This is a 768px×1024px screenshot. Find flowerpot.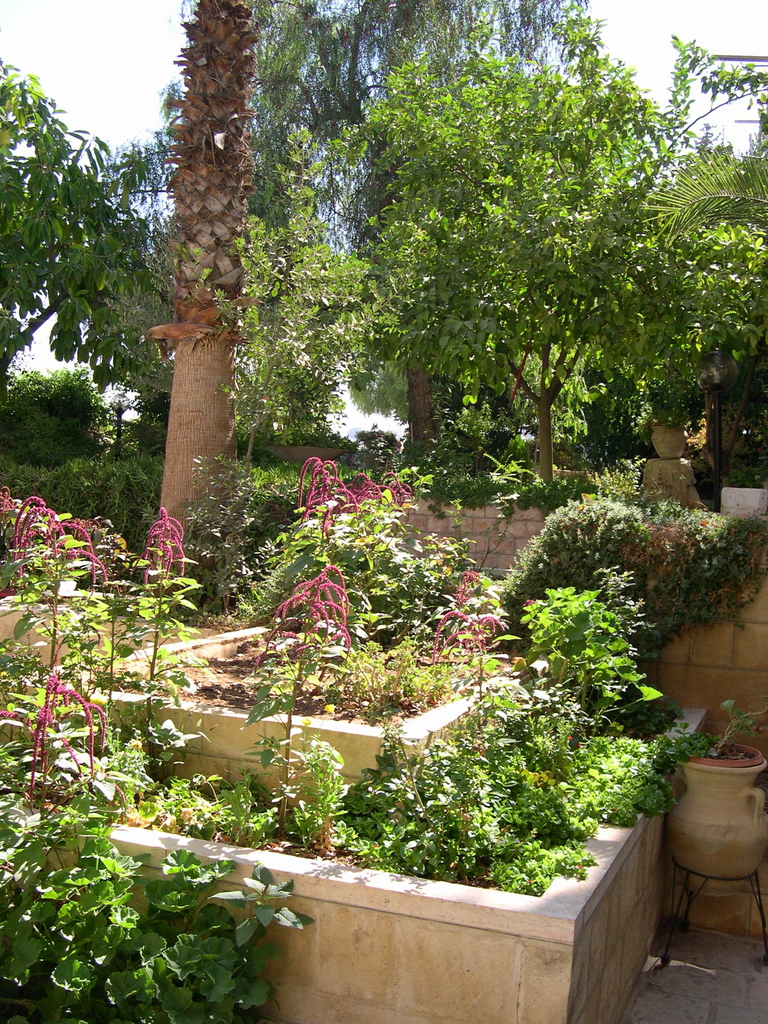
Bounding box: bbox(665, 750, 767, 868).
